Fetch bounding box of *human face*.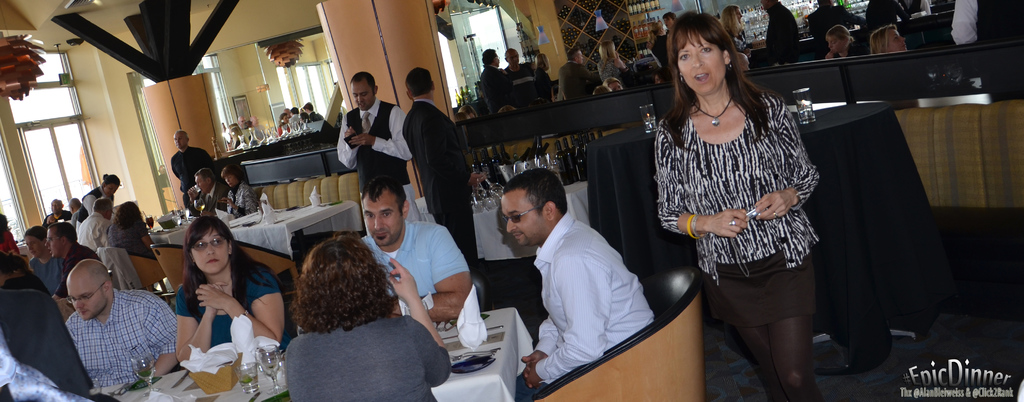
Bbox: 49 203 61 212.
